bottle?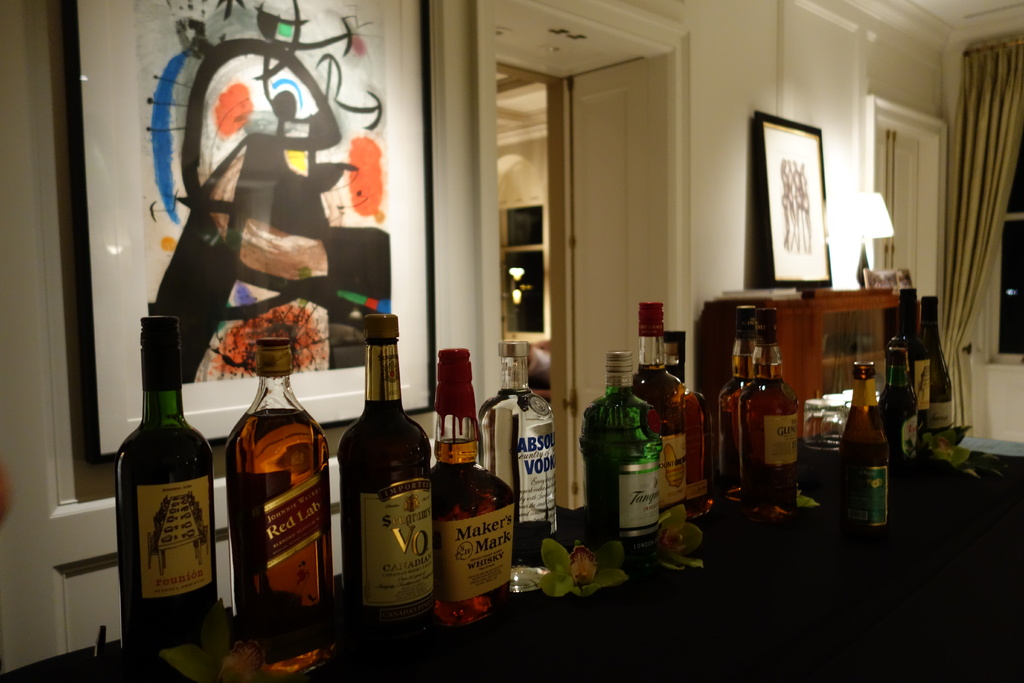
713/300/760/491
